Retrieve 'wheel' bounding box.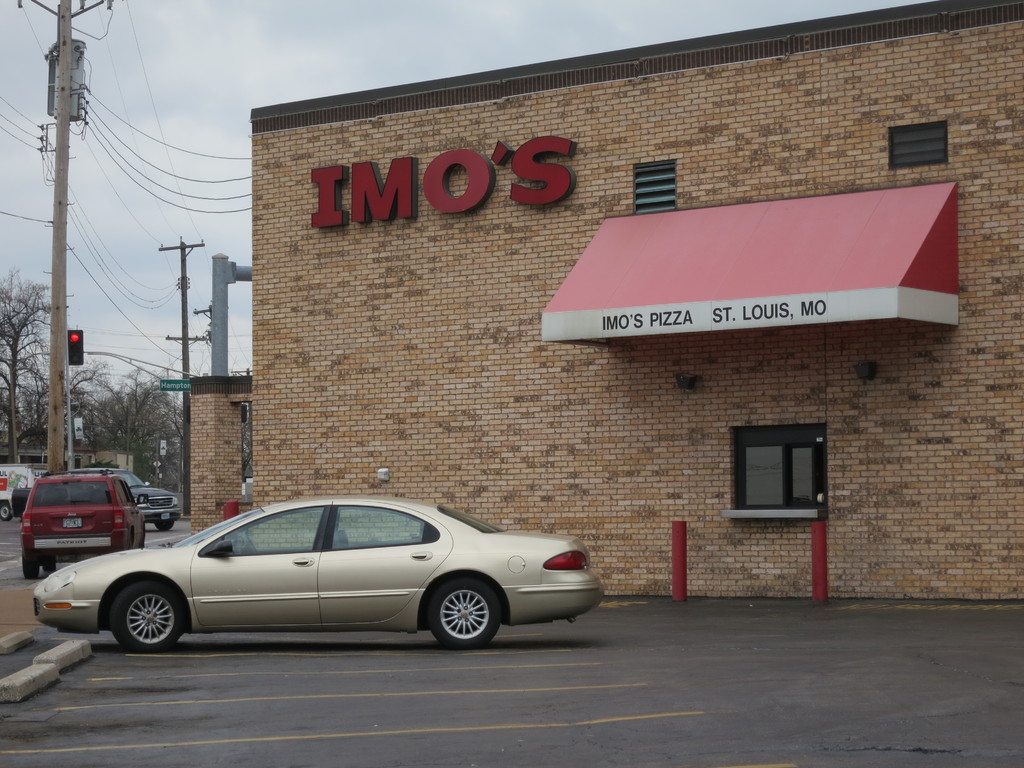
Bounding box: box(411, 587, 497, 653).
